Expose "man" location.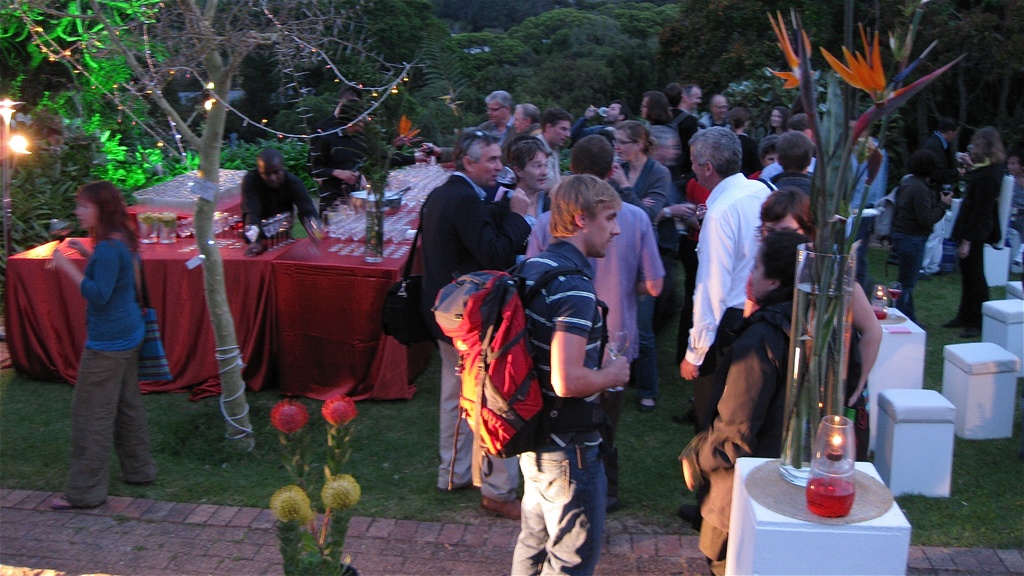
Exposed at {"x1": 417, "y1": 89, "x2": 515, "y2": 165}.
